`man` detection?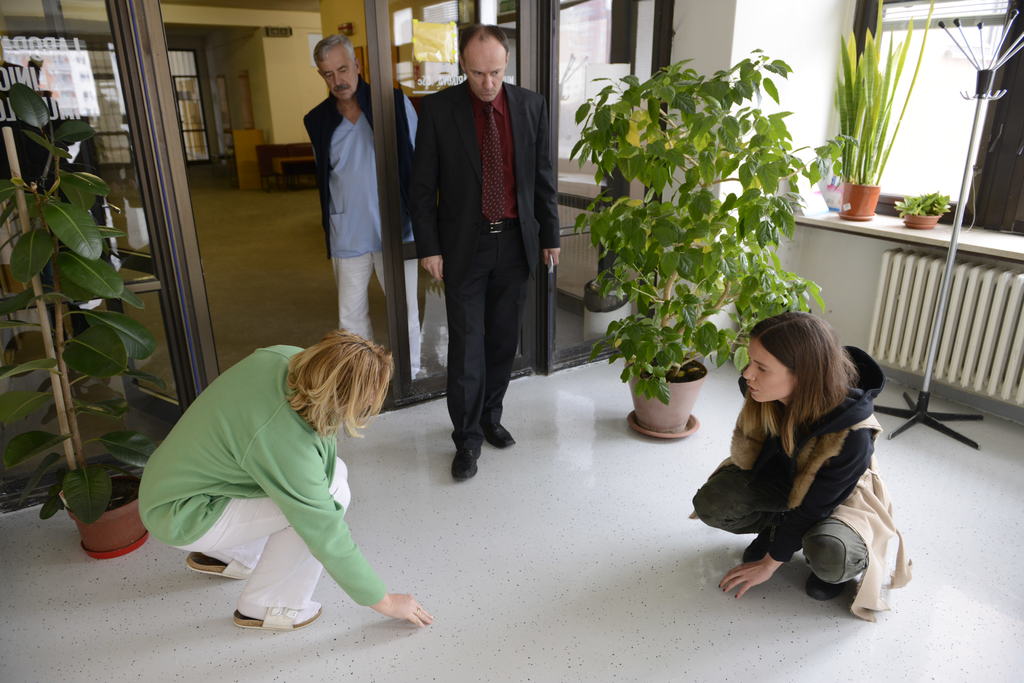
(left=403, top=16, right=554, bottom=485)
